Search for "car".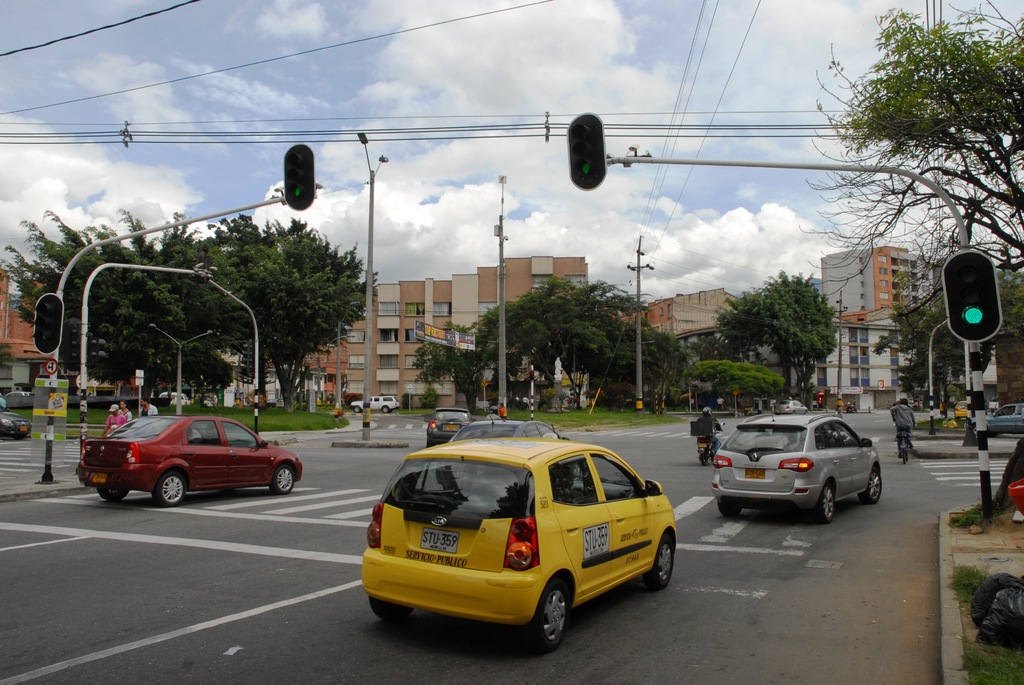
Found at BBox(83, 414, 312, 511).
